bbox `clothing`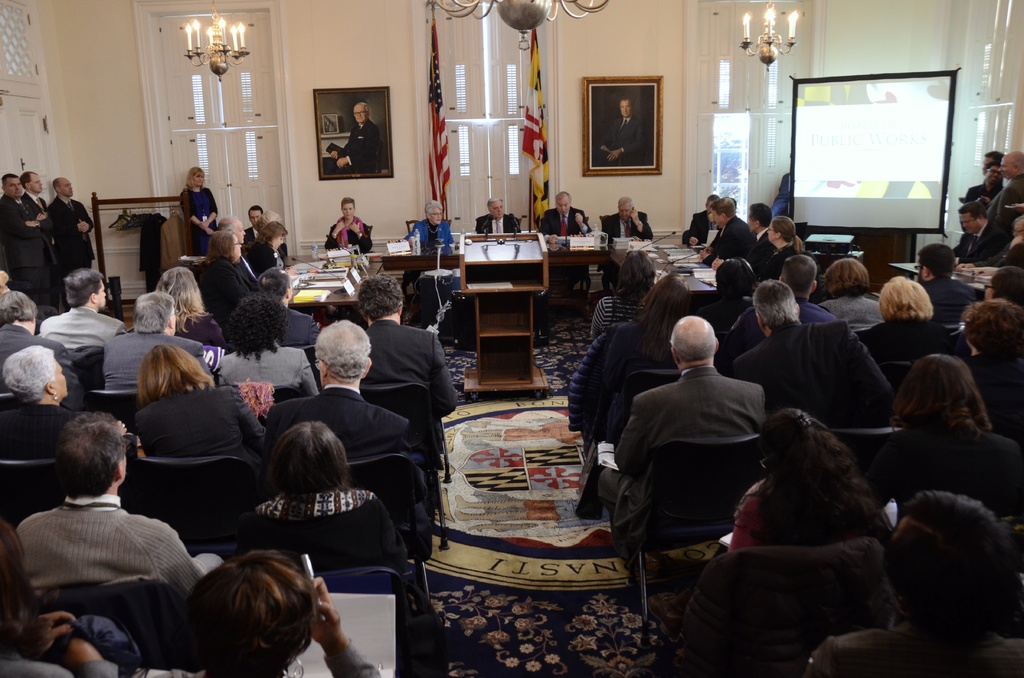
{"left": 695, "top": 287, "right": 748, "bottom": 346}
